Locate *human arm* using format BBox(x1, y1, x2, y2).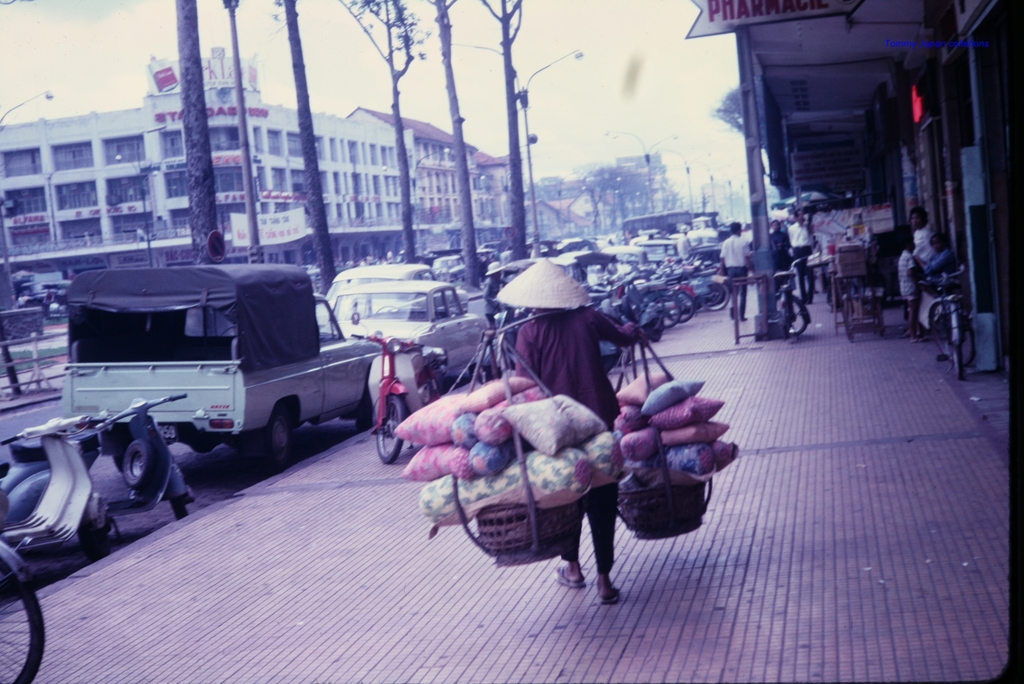
BBox(512, 325, 537, 382).
